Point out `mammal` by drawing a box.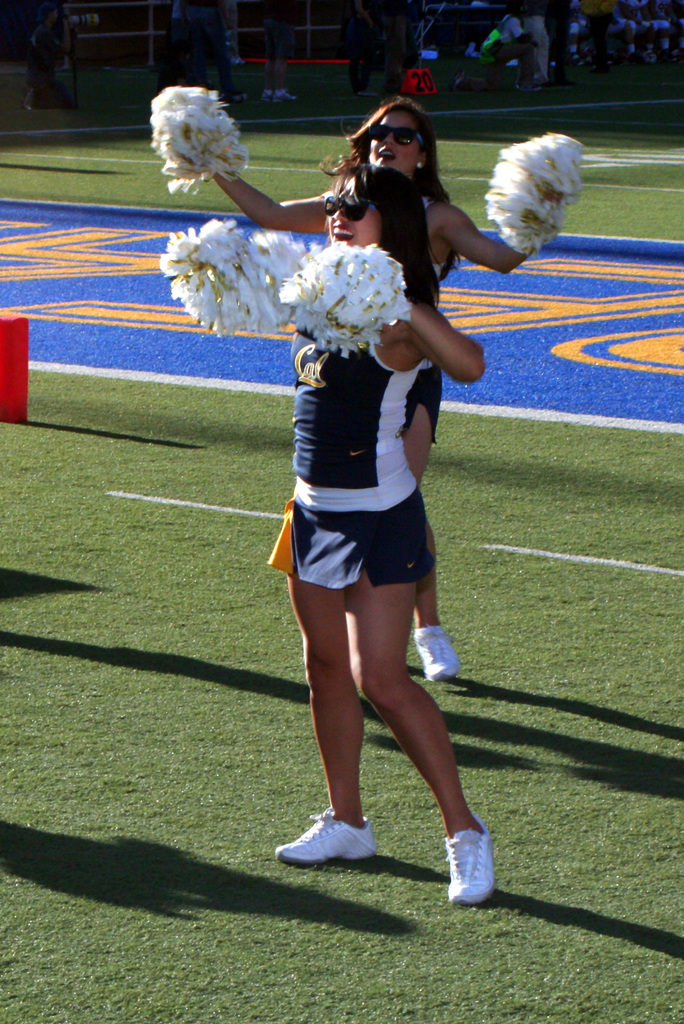
[181,0,239,104].
